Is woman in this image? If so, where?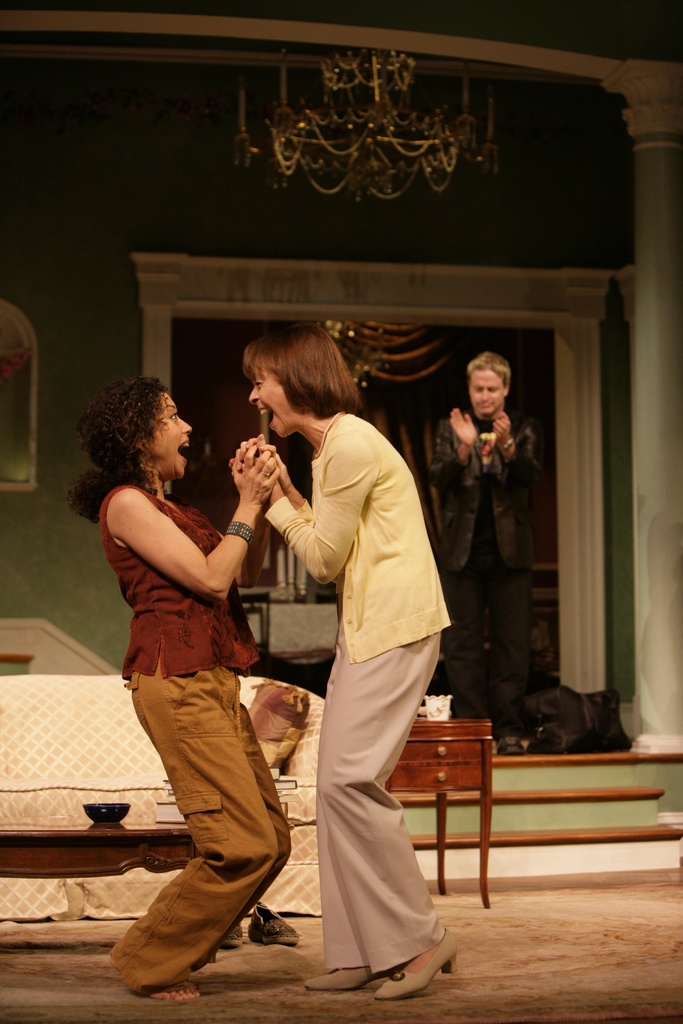
Yes, at <box>71,371,281,1000</box>.
